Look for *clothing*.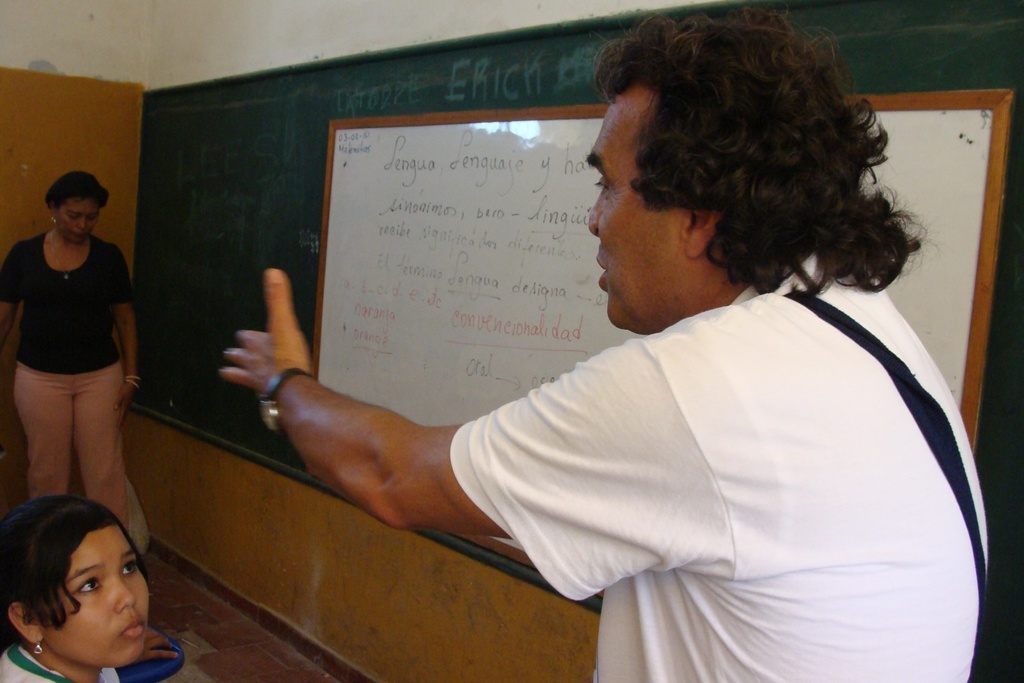
Found: 0,235,154,562.
